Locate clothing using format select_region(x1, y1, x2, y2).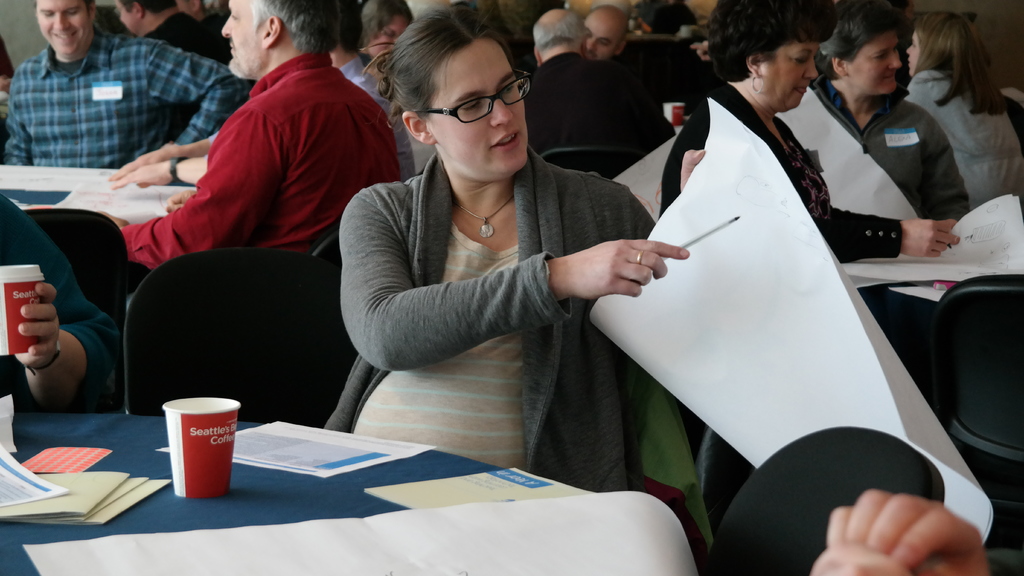
select_region(129, 34, 392, 289).
